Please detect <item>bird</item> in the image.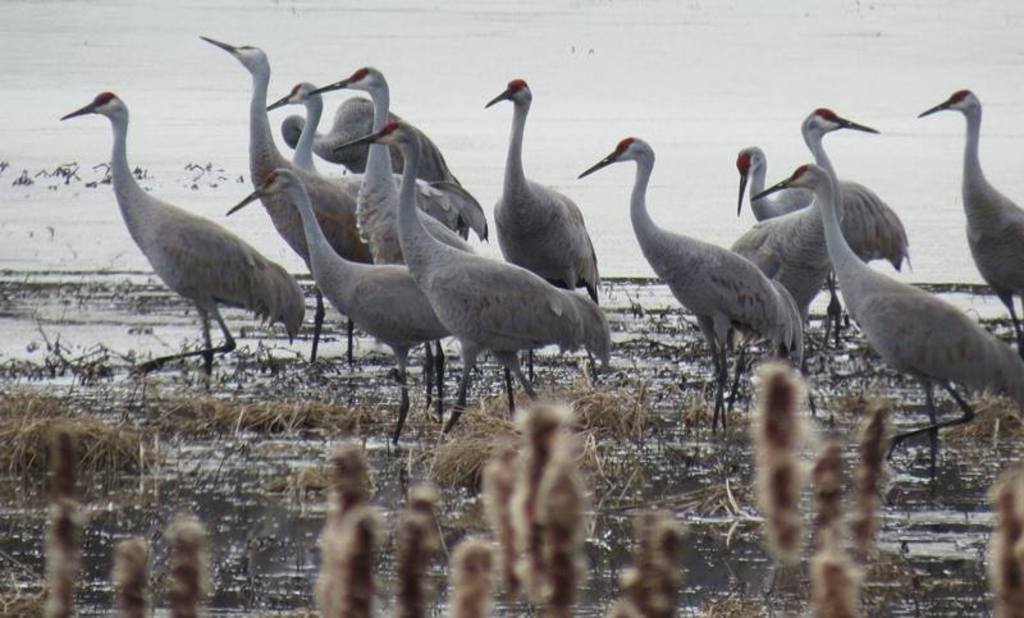
BBox(63, 100, 298, 361).
